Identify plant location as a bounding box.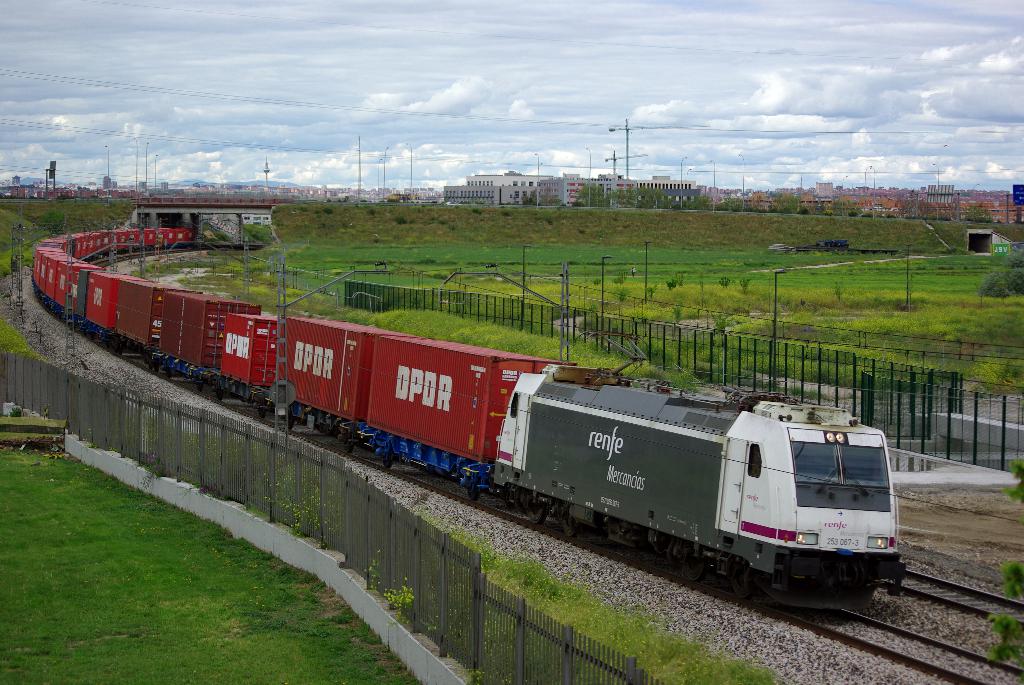
x1=716 y1=271 x2=731 y2=289.
